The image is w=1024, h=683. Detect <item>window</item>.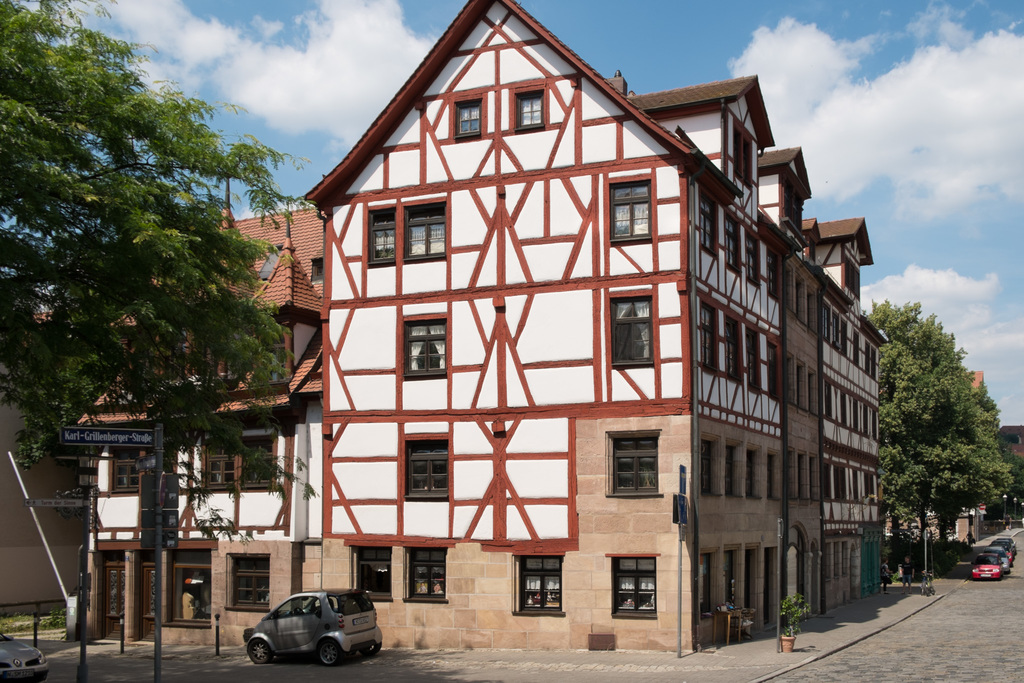
Detection: Rect(350, 545, 399, 605).
